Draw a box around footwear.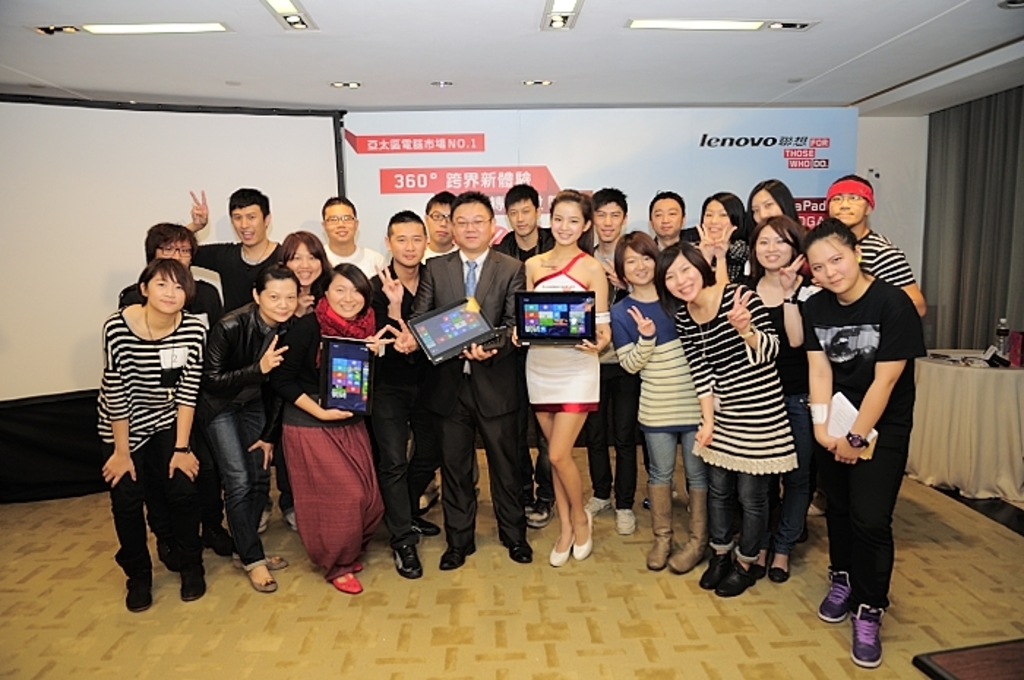
crop(709, 562, 755, 600).
